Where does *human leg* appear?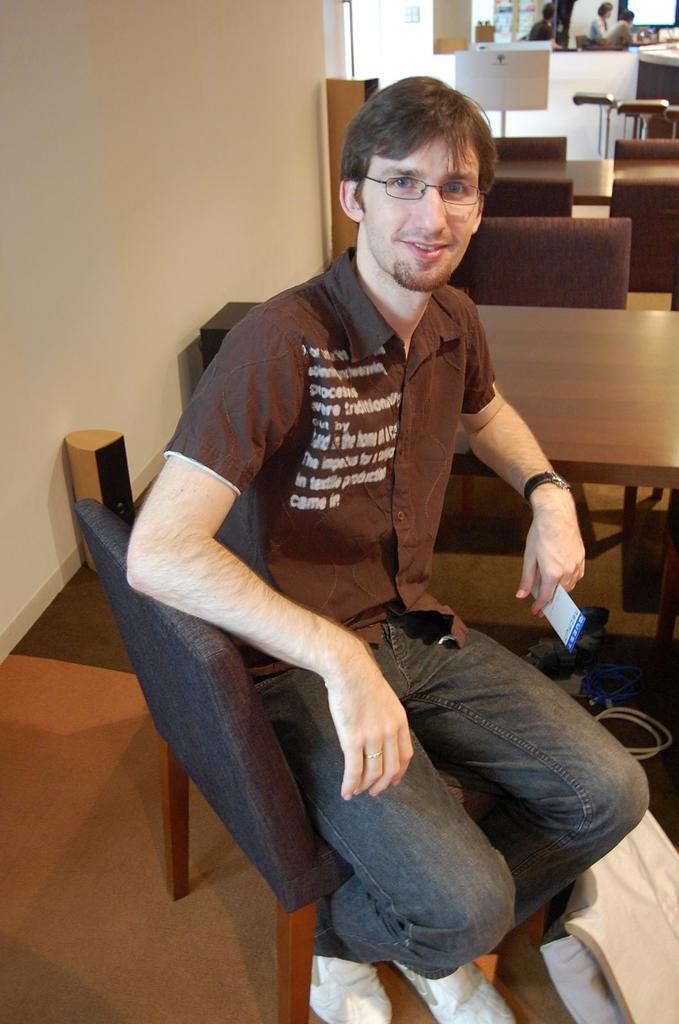
Appears at x1=253, y1=625, x2=518, y2=1023.
